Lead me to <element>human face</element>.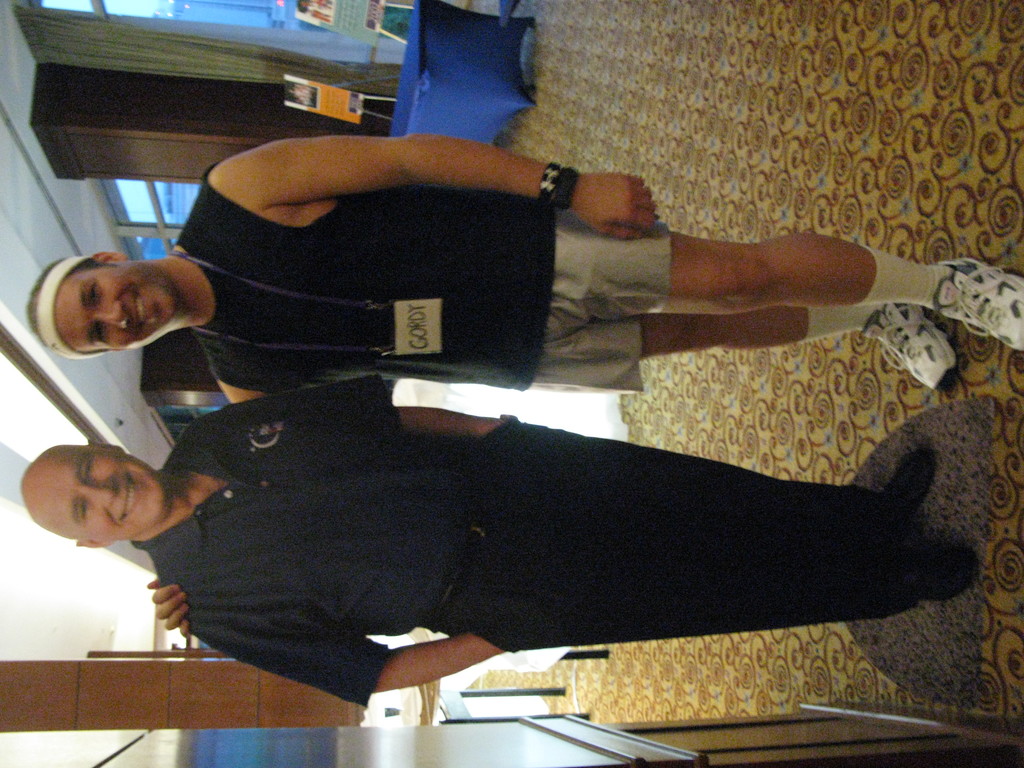
Lead to region(55, 259, 183, 358).
